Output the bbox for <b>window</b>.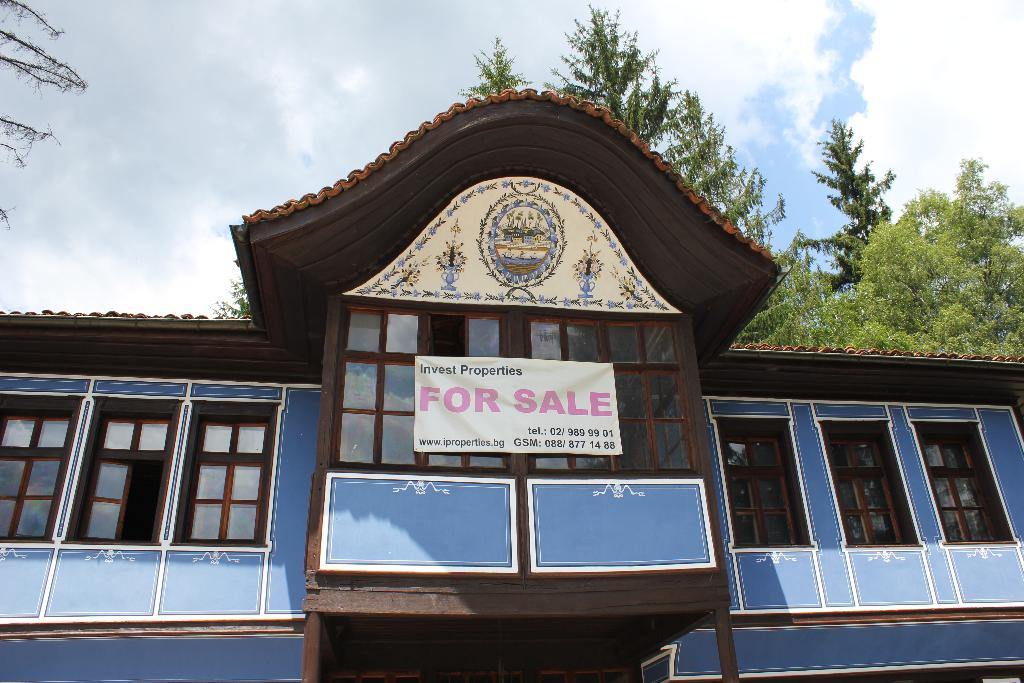
bbox=[824, 420, 919, 549].
